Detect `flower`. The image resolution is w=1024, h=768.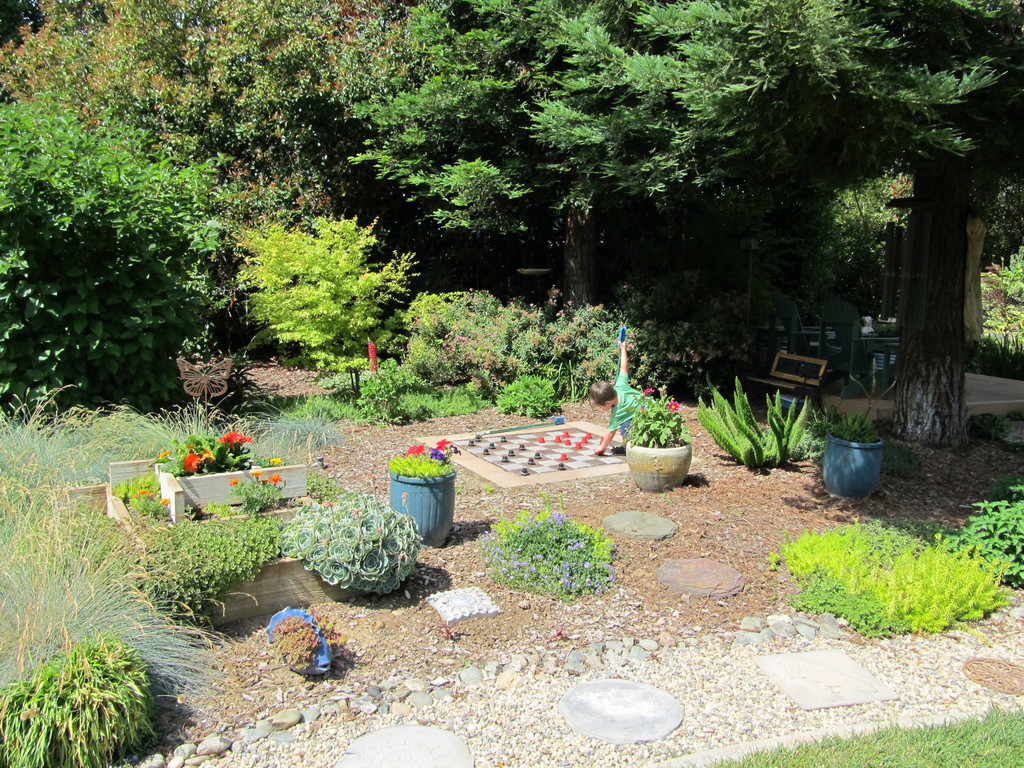
rect(643, 387, 655, 397).
